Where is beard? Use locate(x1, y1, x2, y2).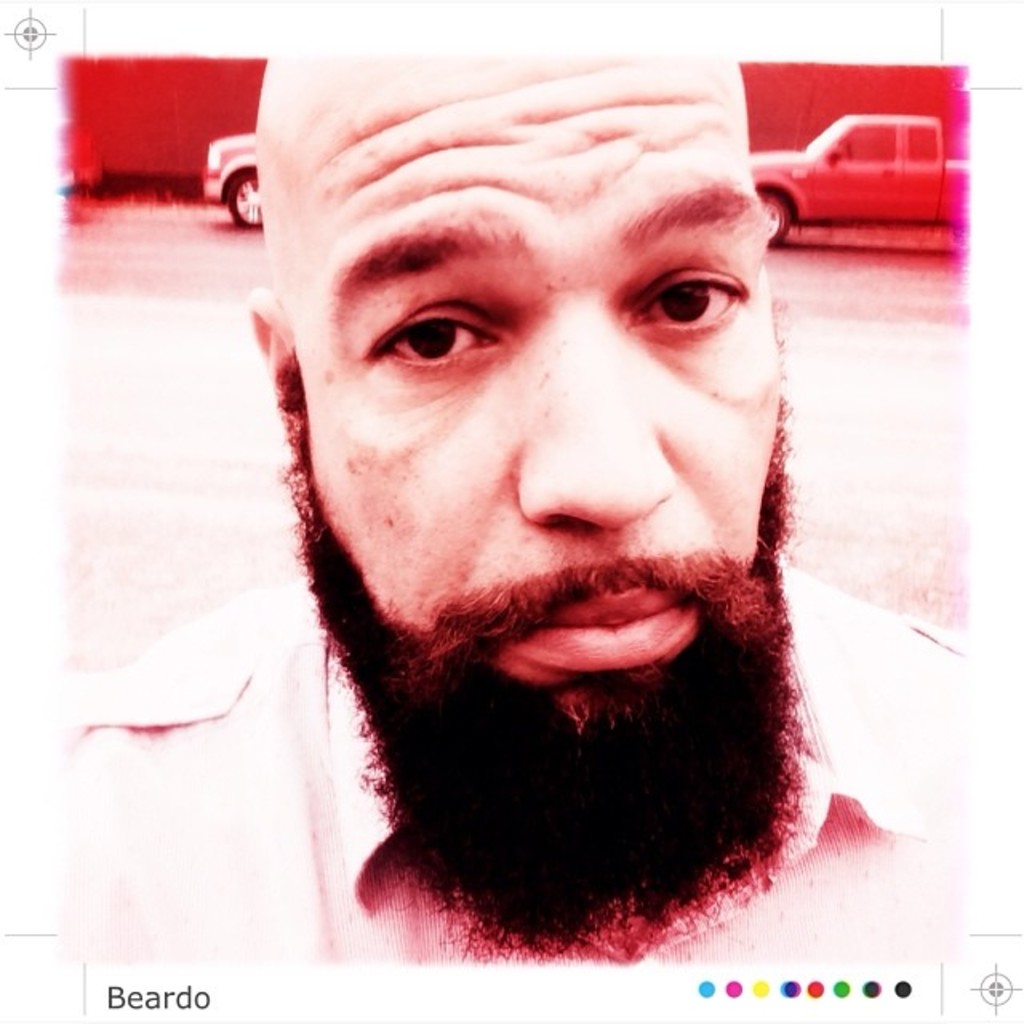
locate(290, 387, 806, 954).
